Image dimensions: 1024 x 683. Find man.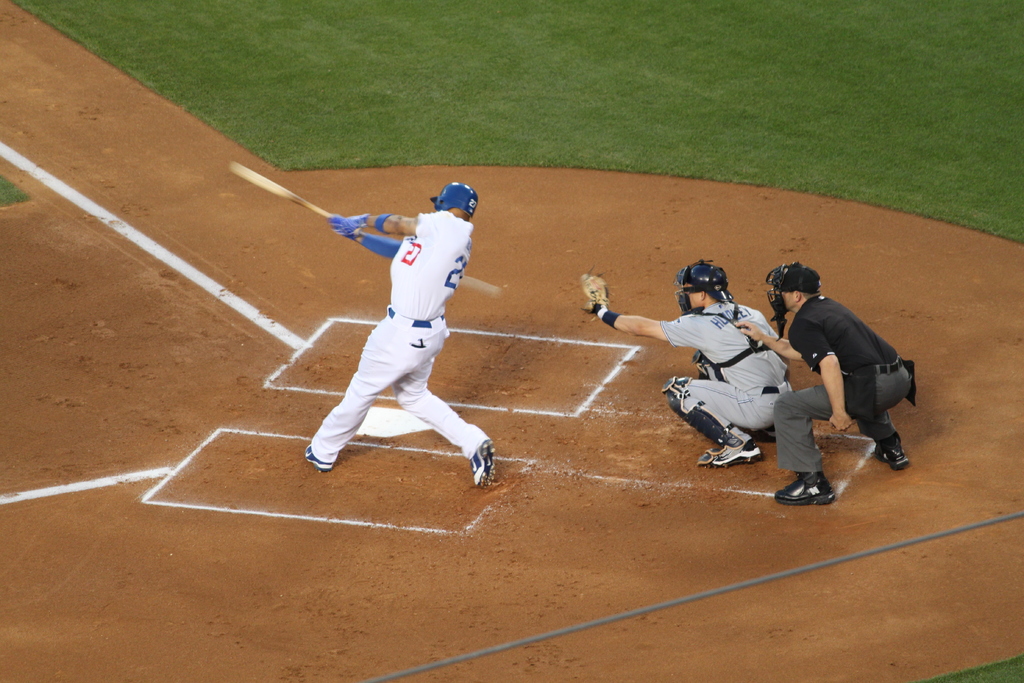
{"left": 300, "top": 181, "right": 499, "bottom": 500}.
